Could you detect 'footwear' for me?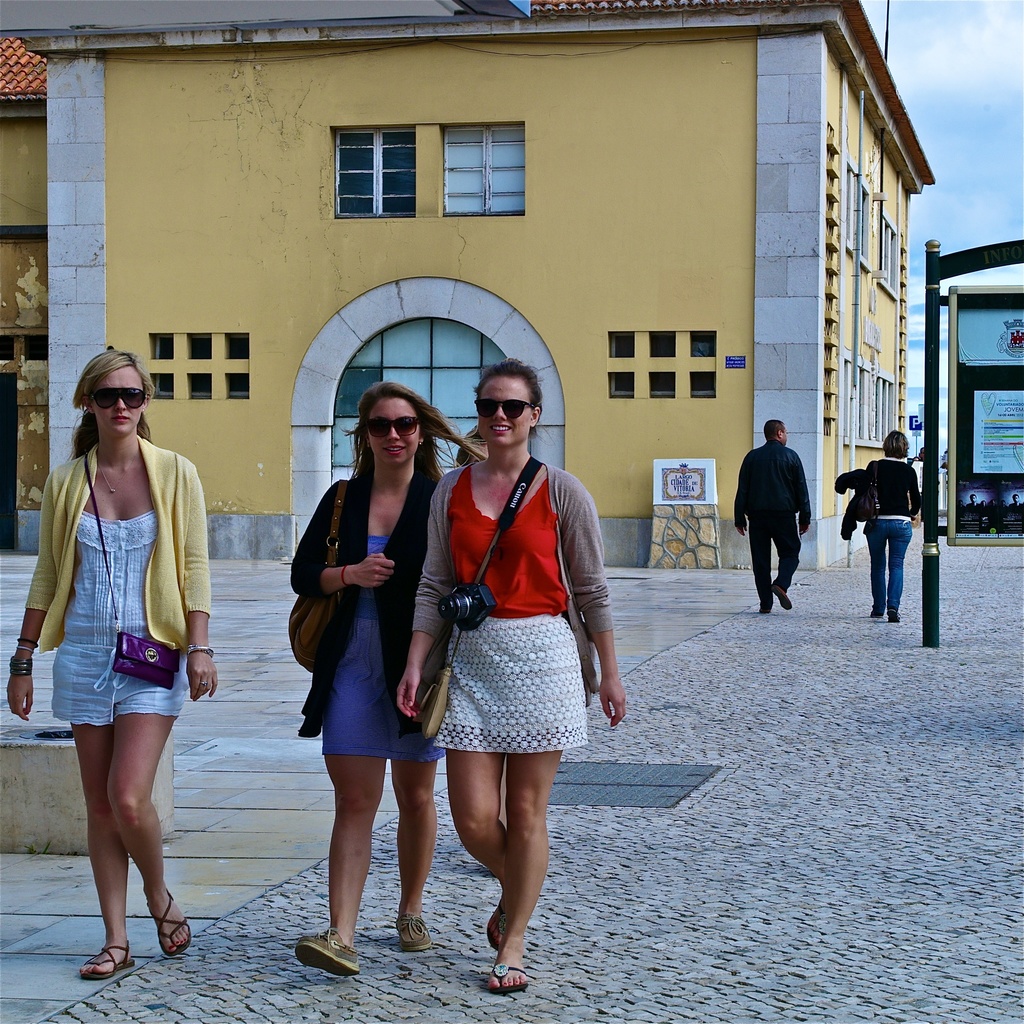
Detection result: <region>82, 942, 140, 986</region>.
